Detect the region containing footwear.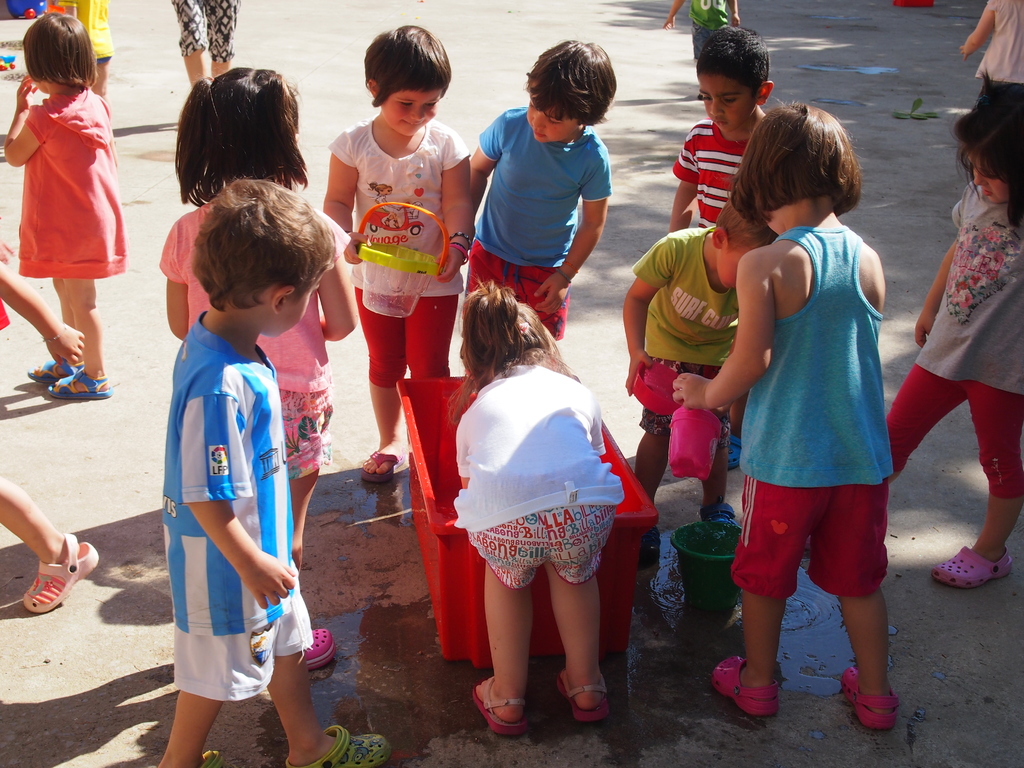
bbox=(361, 448, 411, 479).
